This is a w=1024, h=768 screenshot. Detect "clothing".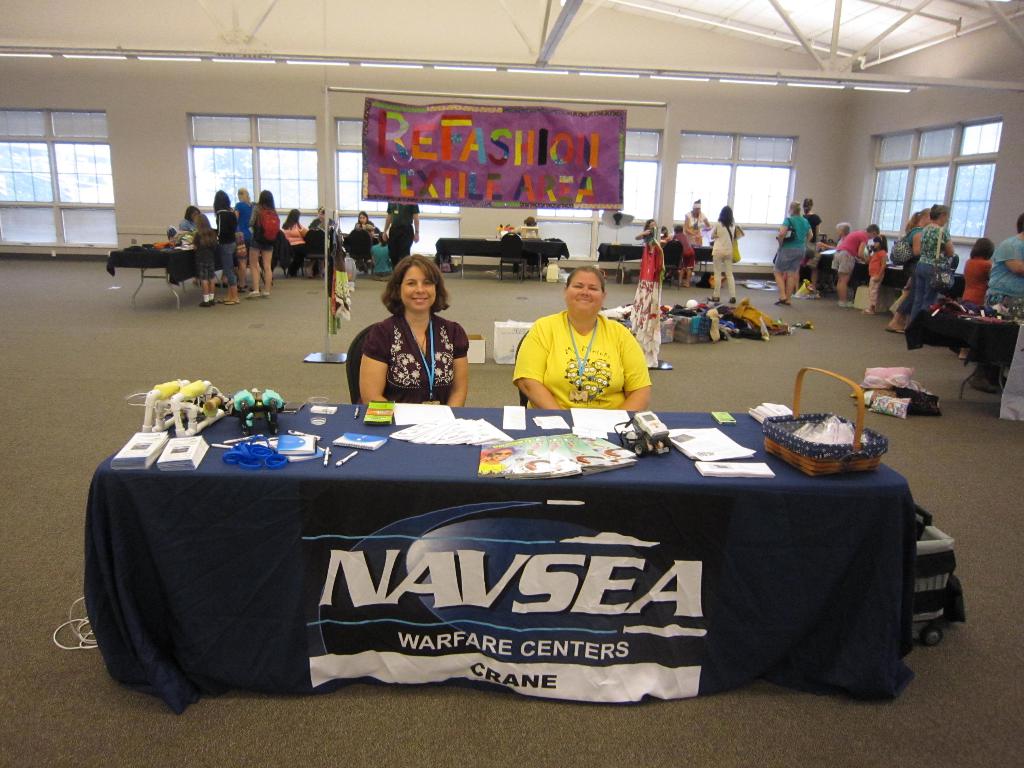
select_region(369, 241, 392, 280).
